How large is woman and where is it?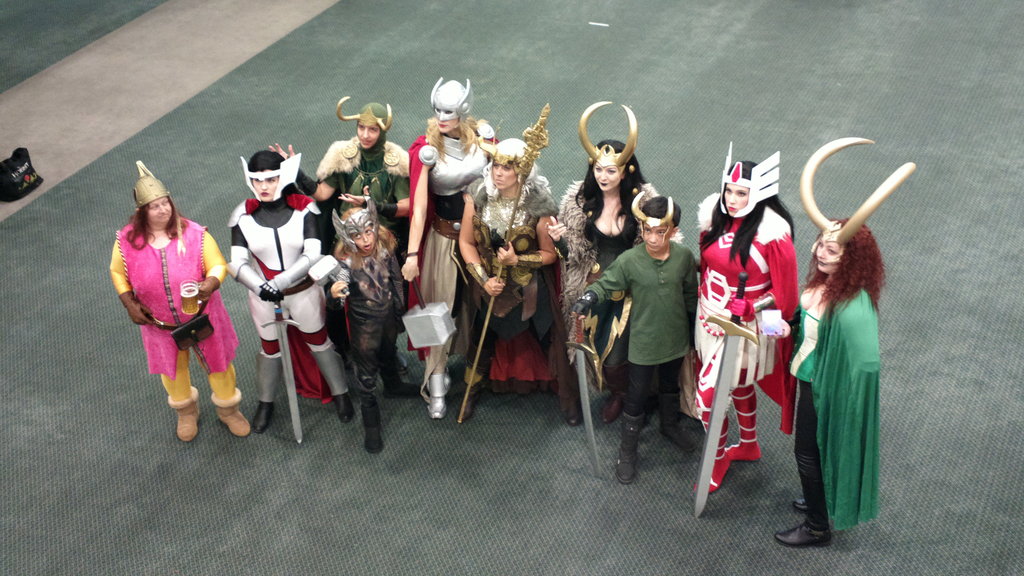
Bounding box: (x1=693, y1=161, x2=798, y2=496).
